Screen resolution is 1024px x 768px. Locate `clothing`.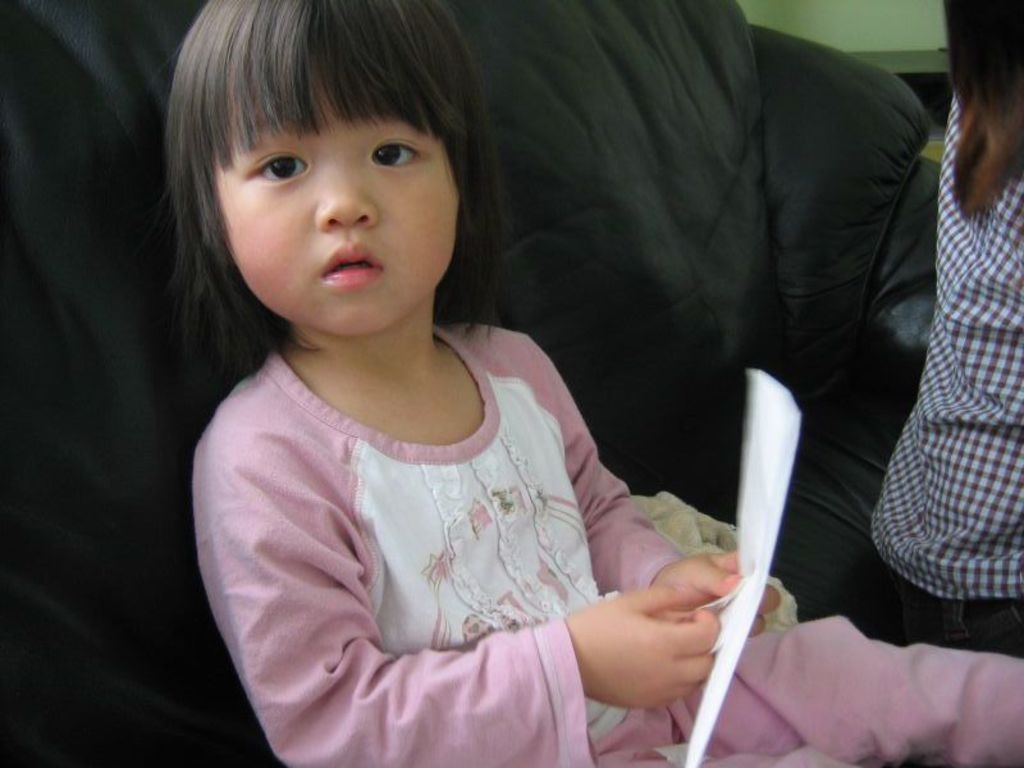
l=186, t=316, r=1023, b=767.
